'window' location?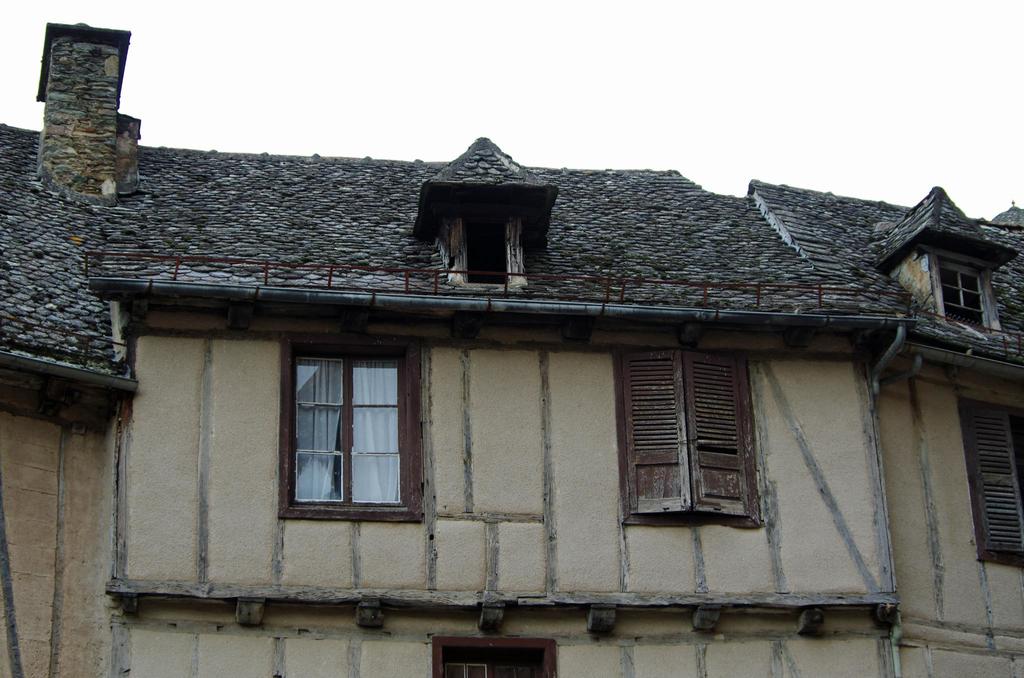
[622, 350, 766, 528]
